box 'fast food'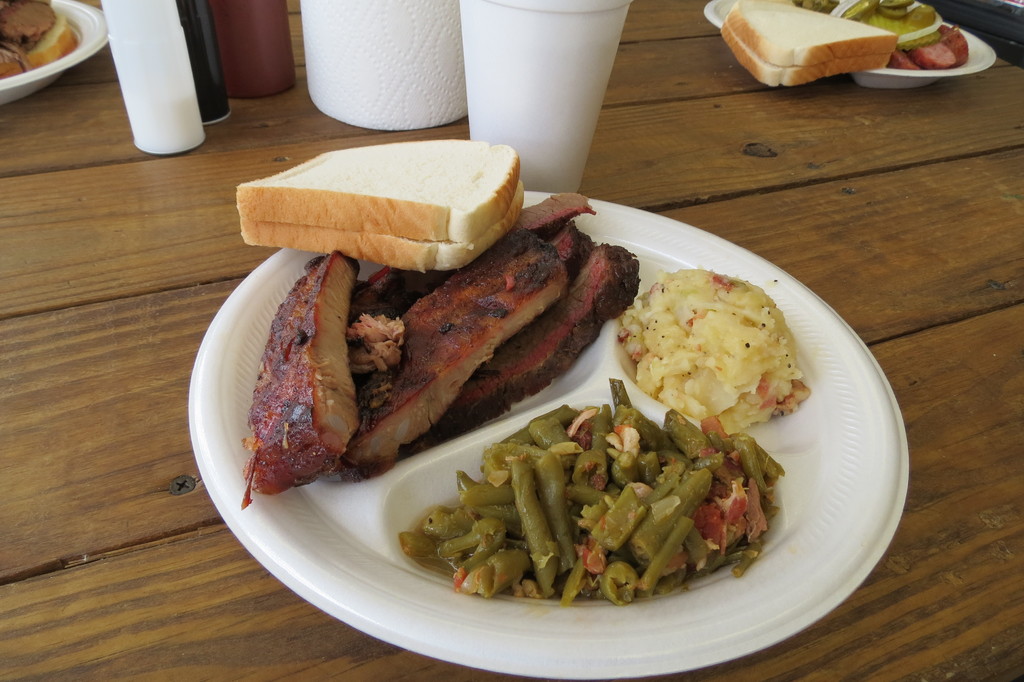
[left=731, top=0, right=892, bottom=70]
